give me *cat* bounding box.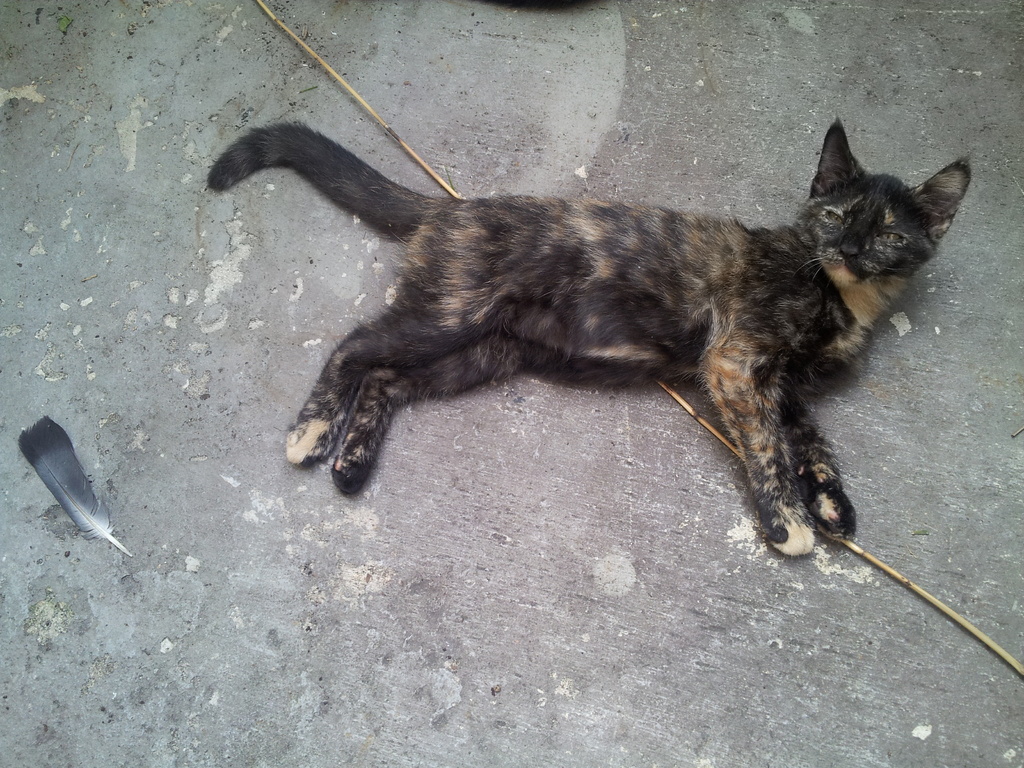
select_region(204, 114, 979, 563).
